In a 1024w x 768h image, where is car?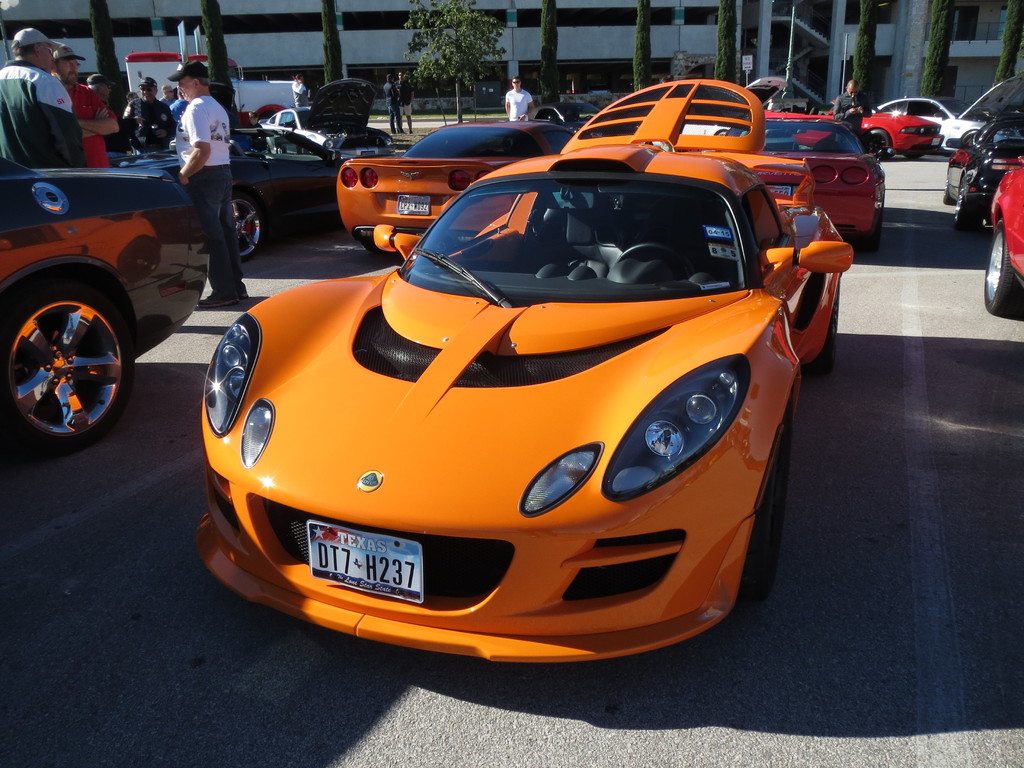
(left=0, top=155, right=205, bottom=452).
